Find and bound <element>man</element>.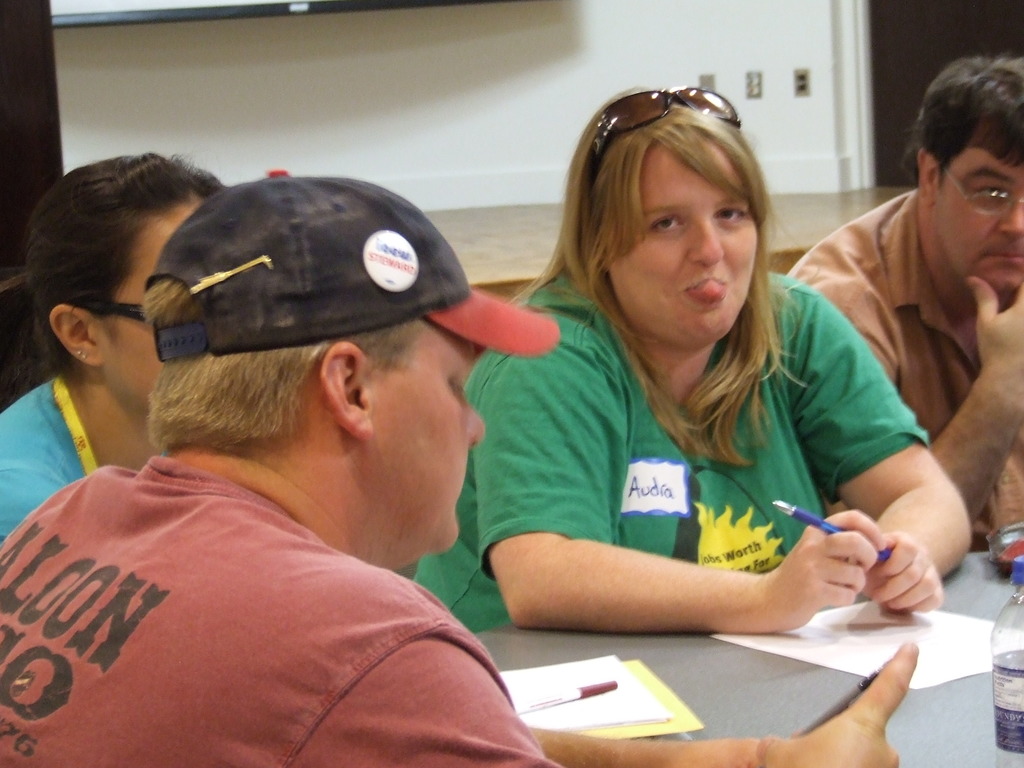
Bound: (786, 49, 1023, 554).
